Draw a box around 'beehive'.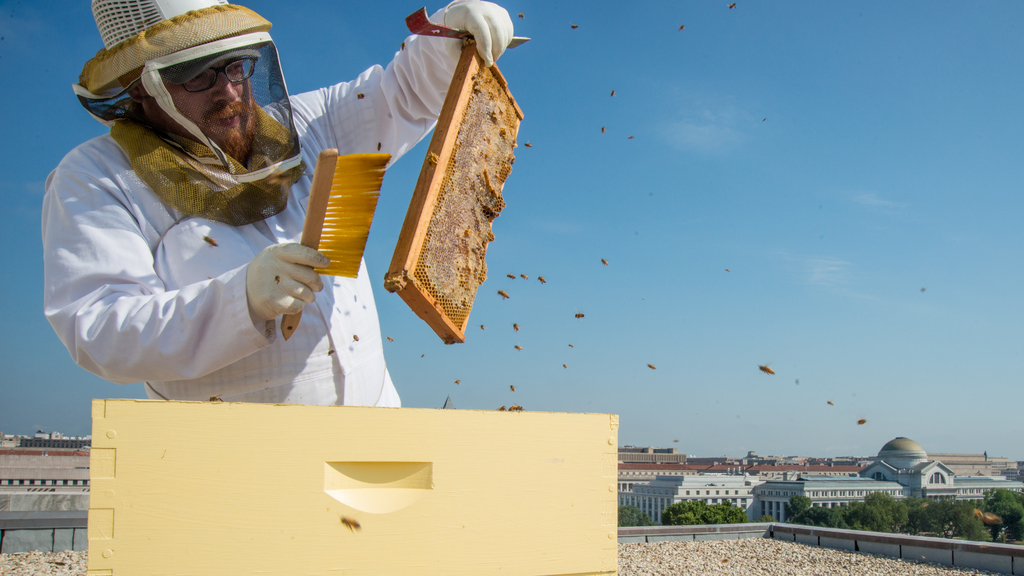
(90,399,619,575).
